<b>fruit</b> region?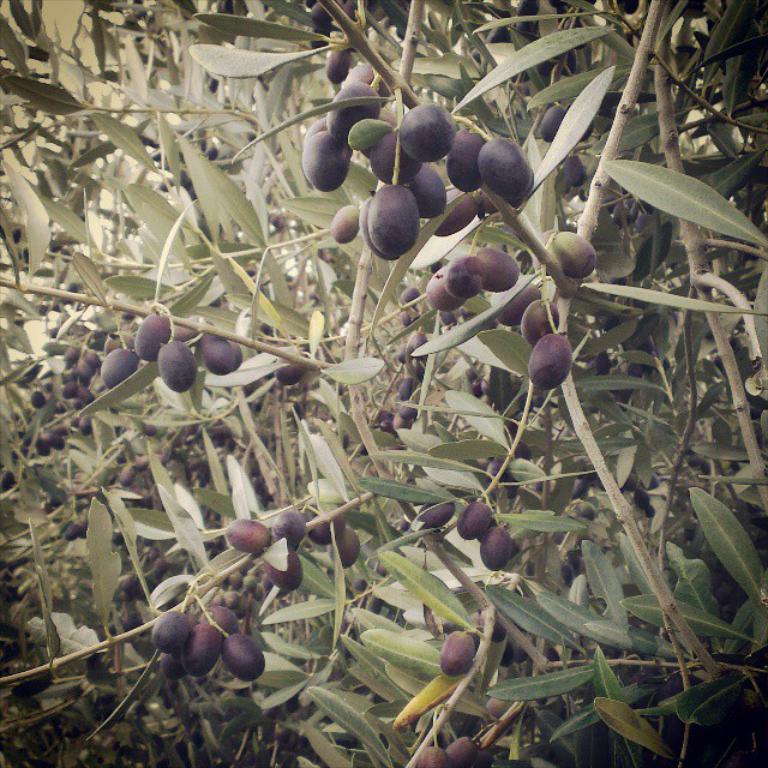
box(547, 229, 599, 283)
